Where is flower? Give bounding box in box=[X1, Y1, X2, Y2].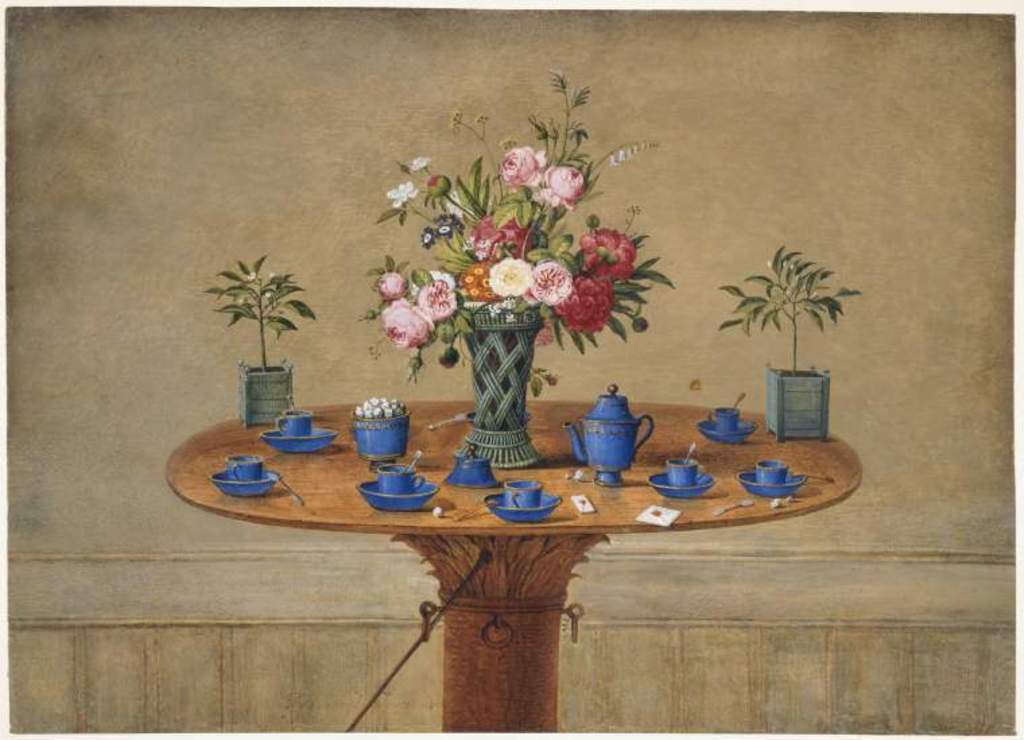
box=[485, 256, 535, 298].
